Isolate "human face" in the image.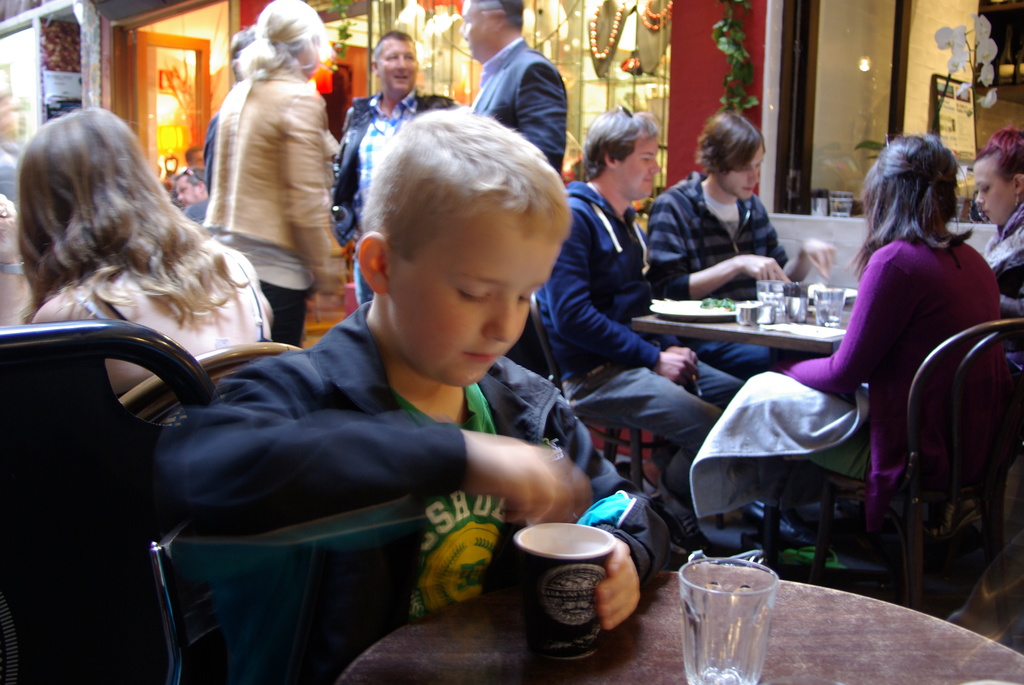
Isolated region: 174, 178, 203, 206.
